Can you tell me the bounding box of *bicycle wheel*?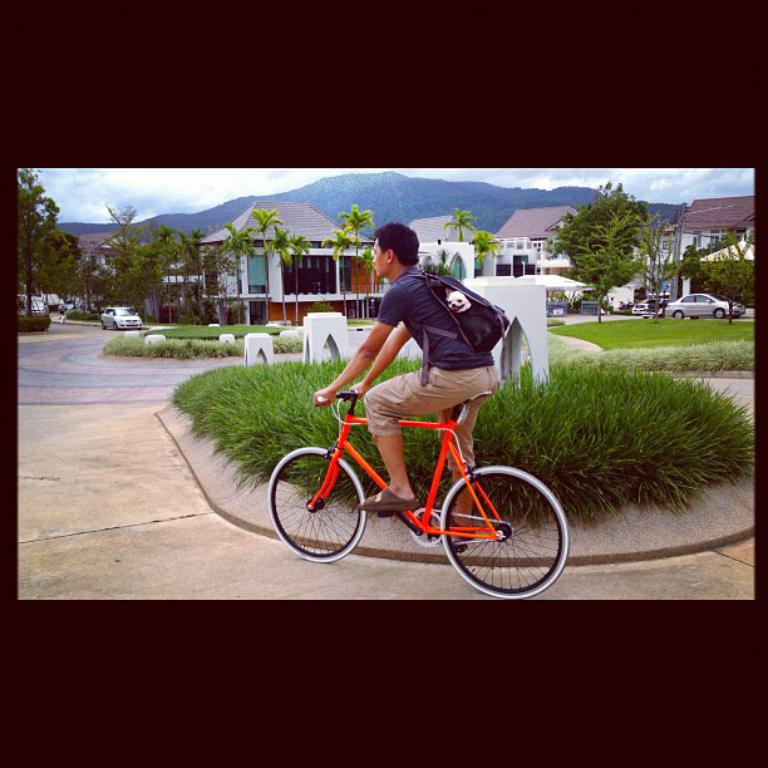
pyautogui.locateOnScreen(440, 466, 567, 595).
